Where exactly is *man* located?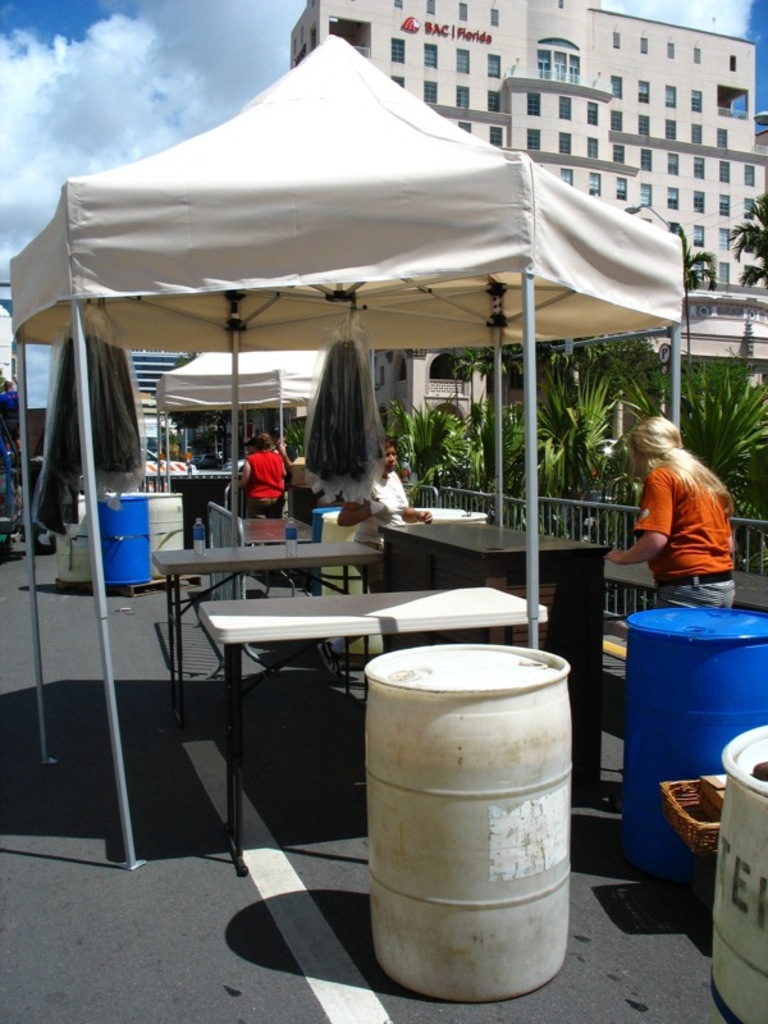
Its bounding box is bbox=(247, 438, 300, 540).
